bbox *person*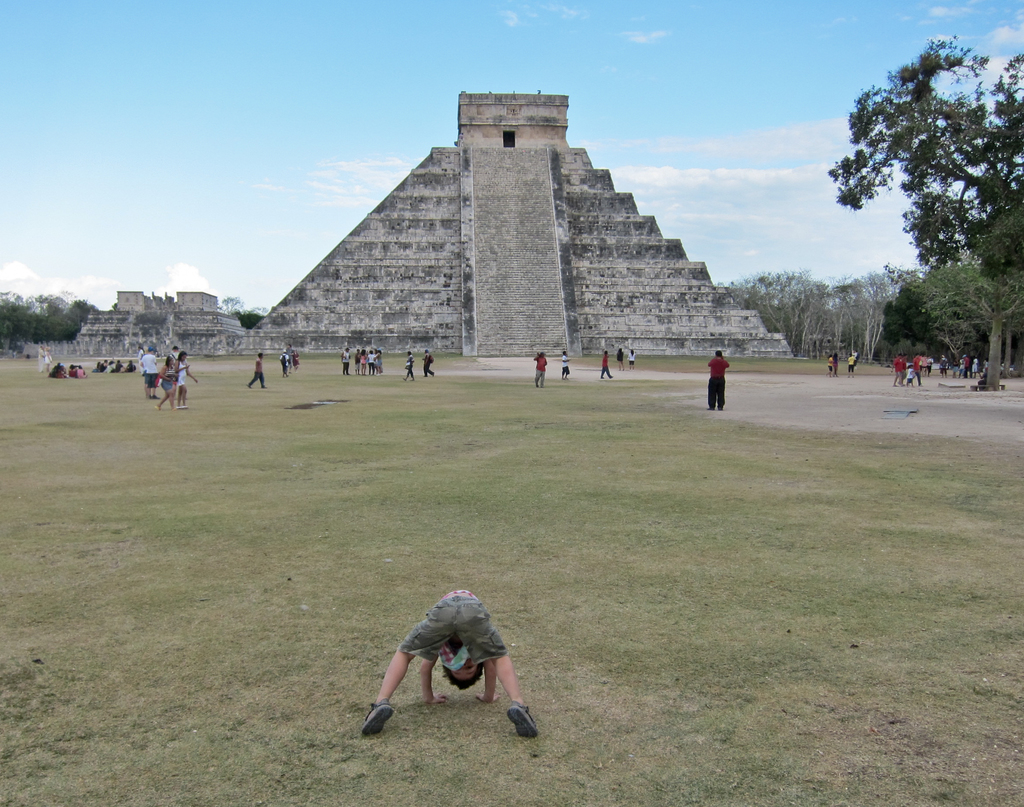
left=620, top=350, right=625, bottom=375
